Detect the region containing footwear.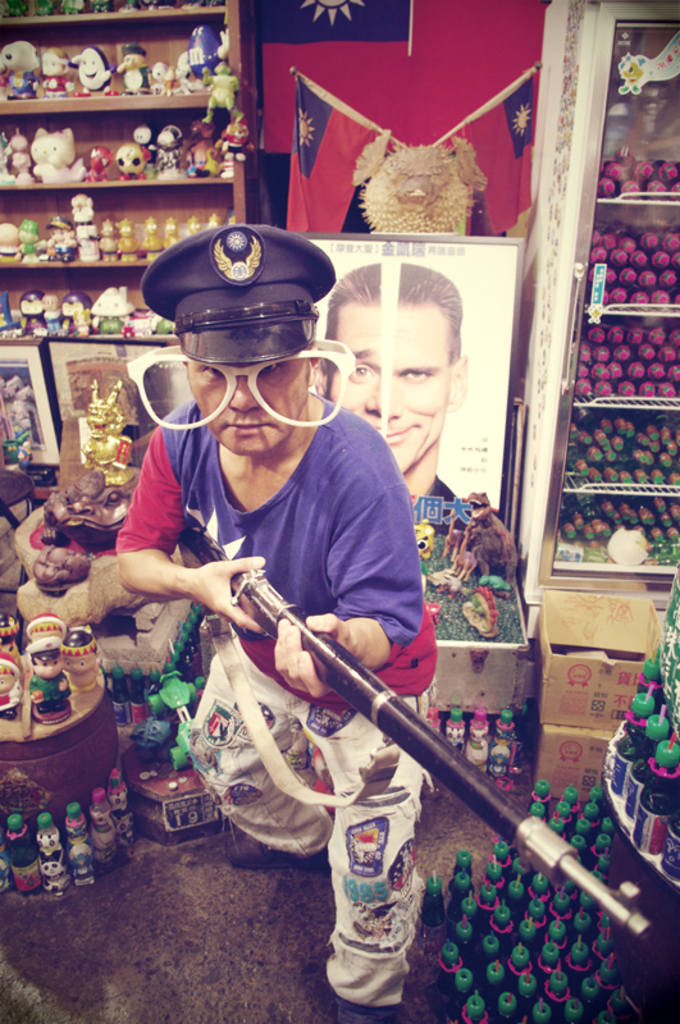
x1=348, y1=992, x2=406, y2=1023.
